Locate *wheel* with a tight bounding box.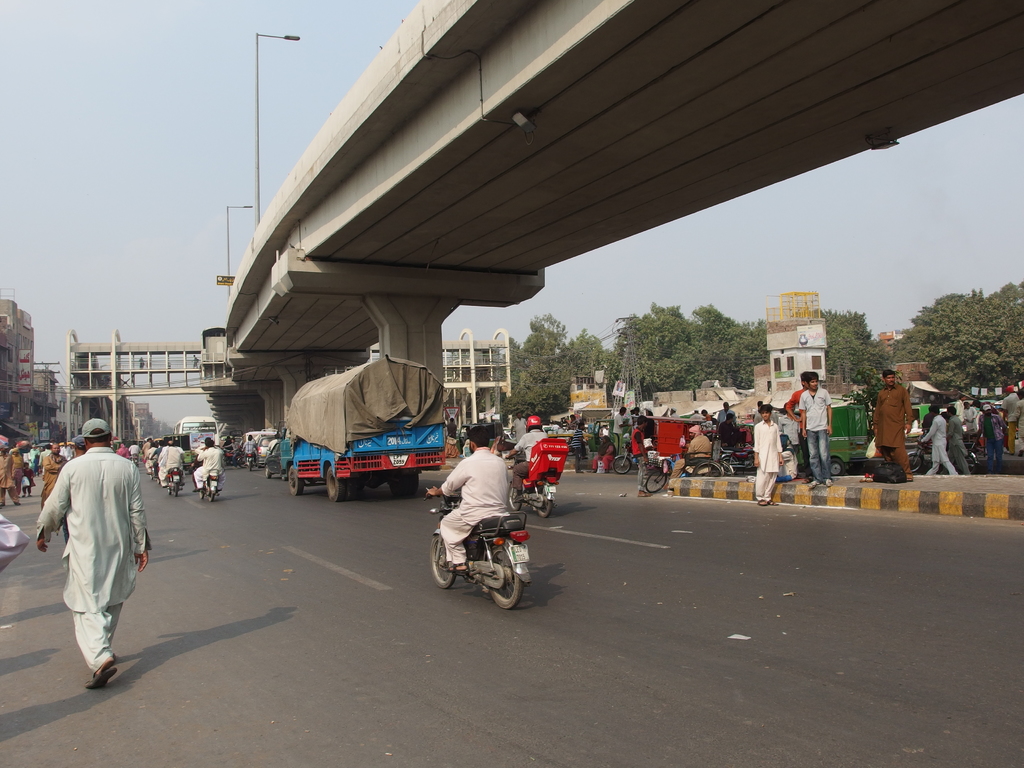
x1=237 y1=458 x2=244 y2=468.
